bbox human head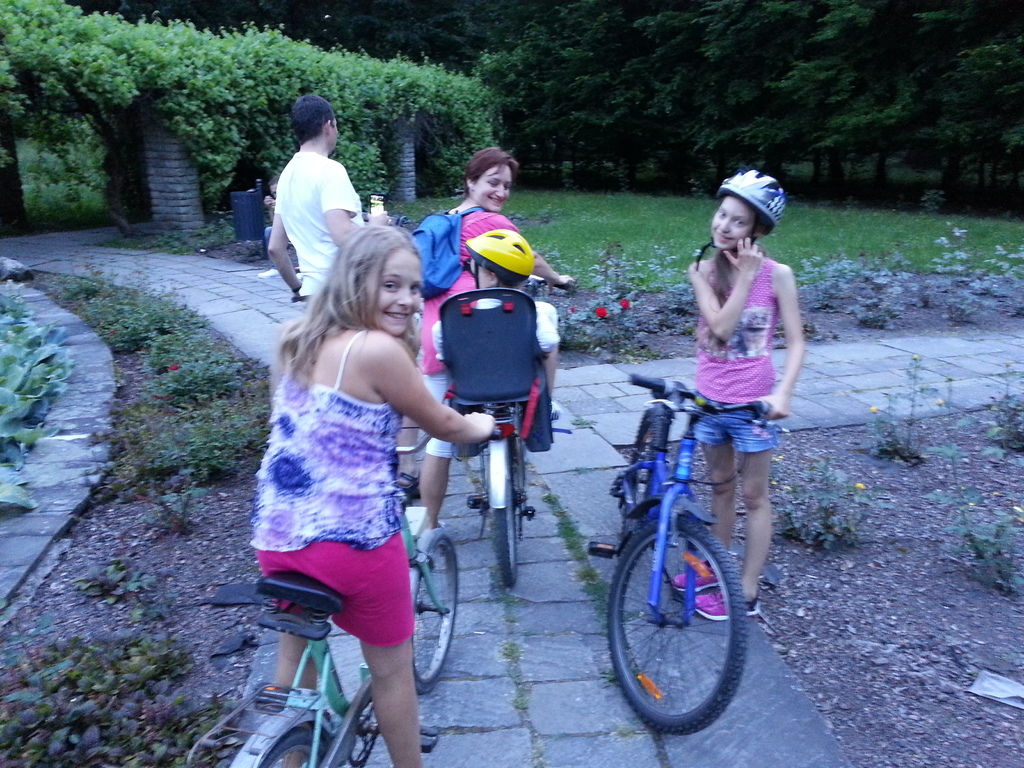
461 225 536 294
